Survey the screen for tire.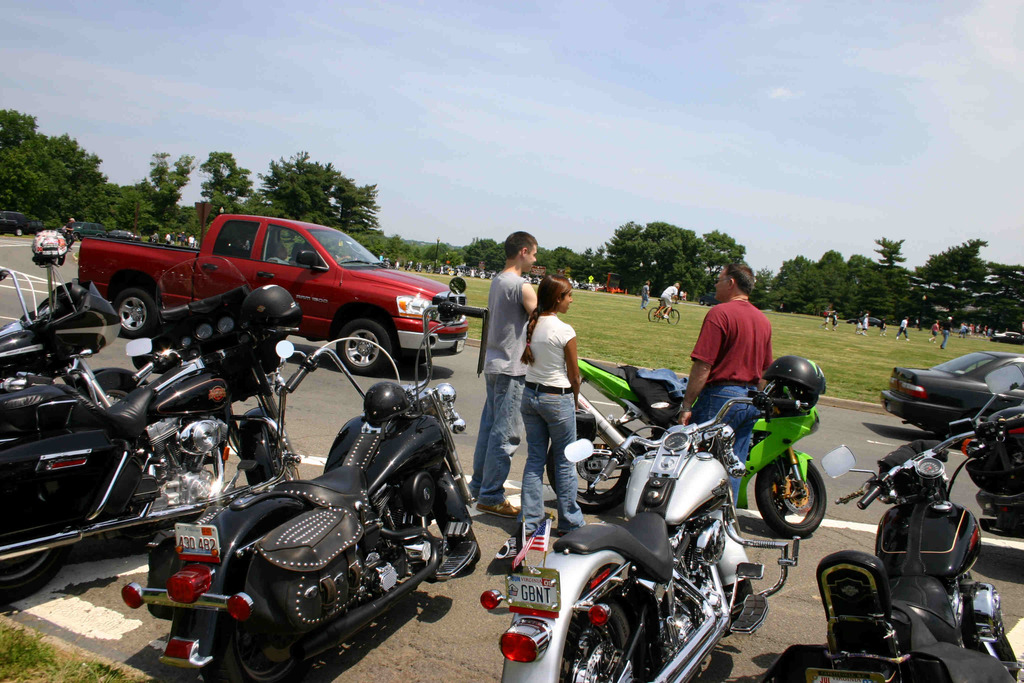
Survey found: <region>95, 232, 104, 240</region>.
